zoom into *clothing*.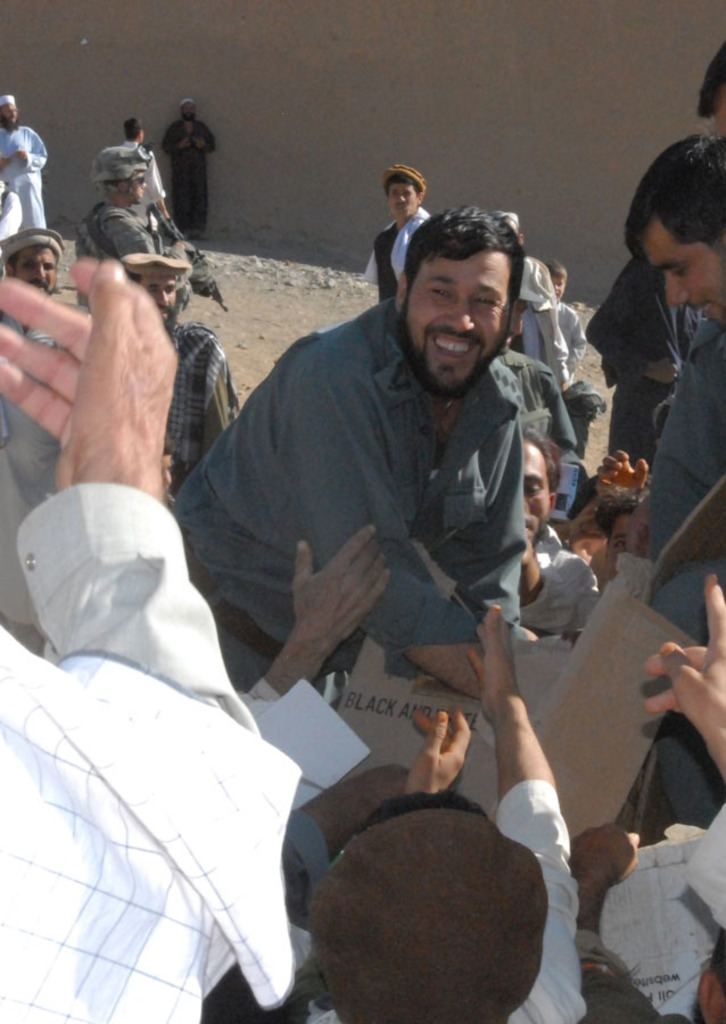
Zoom target: region(595, 818, 721, 1023).
